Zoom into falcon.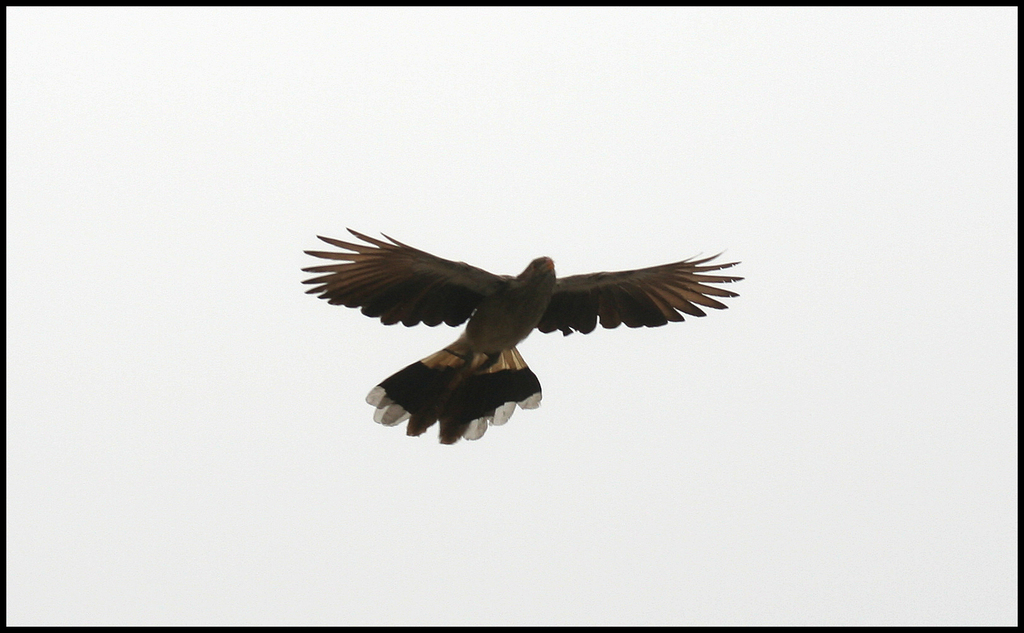
Zoom target: {"x1": 302, "y1": 222, "x2": 746, "y2": 445}.
